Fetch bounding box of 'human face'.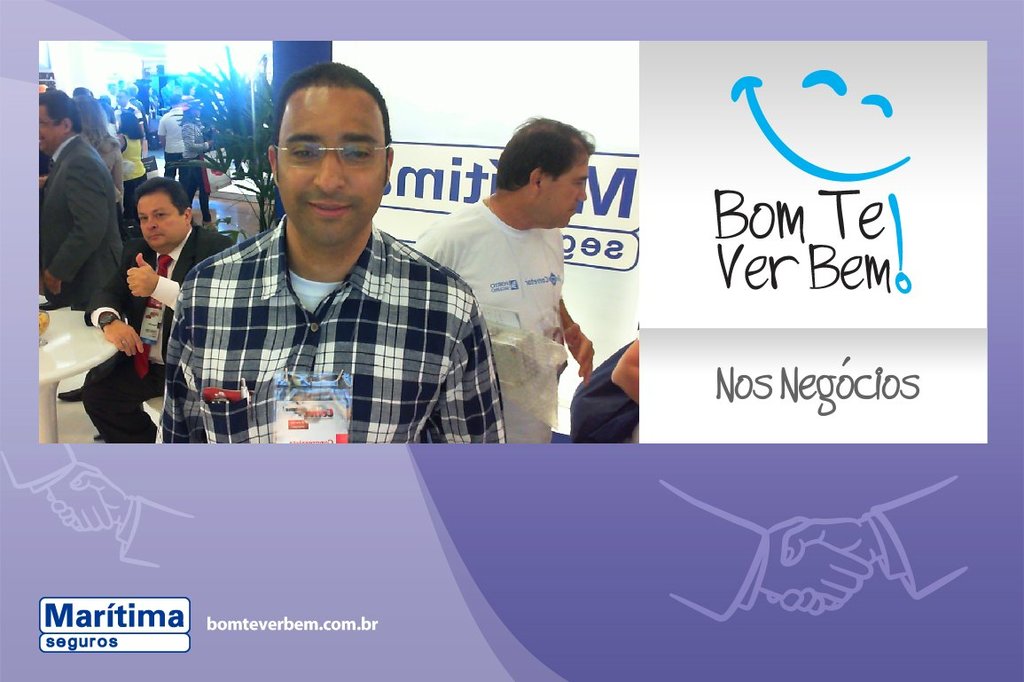
Bbox: box(543, 153, 590, 227).
